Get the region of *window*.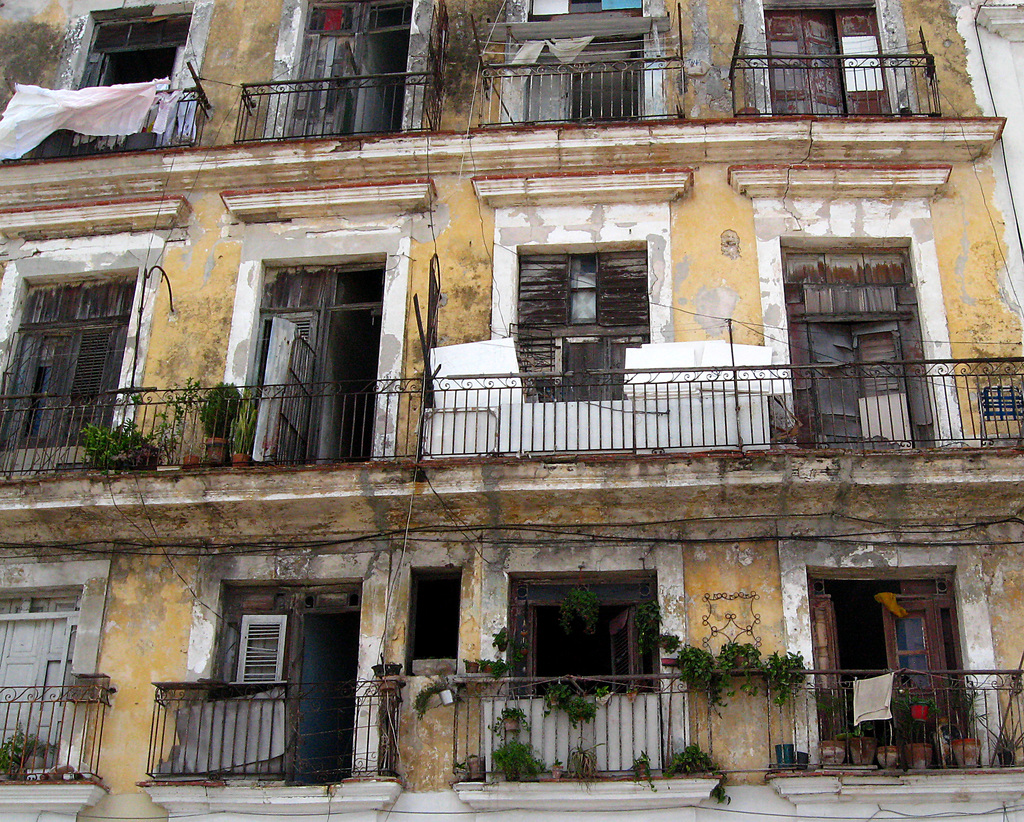
(left=386, top=566, right=465, bottom=673).
